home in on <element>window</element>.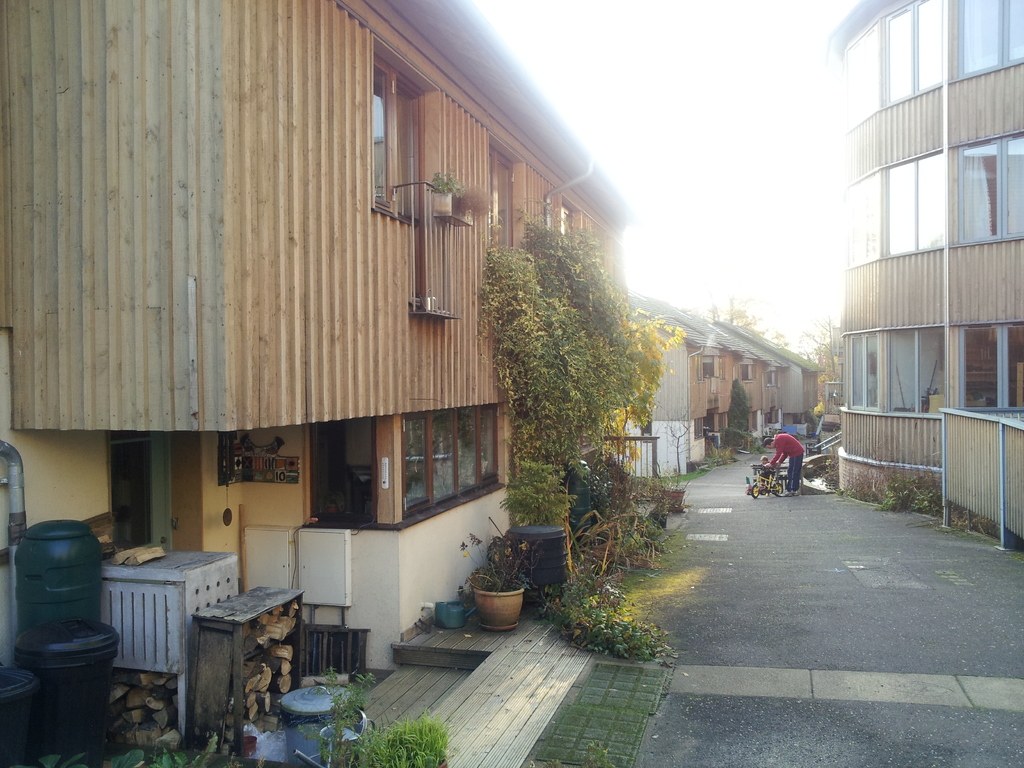
Homed in at x1=839 y1=148 x2=943 y2=269.
